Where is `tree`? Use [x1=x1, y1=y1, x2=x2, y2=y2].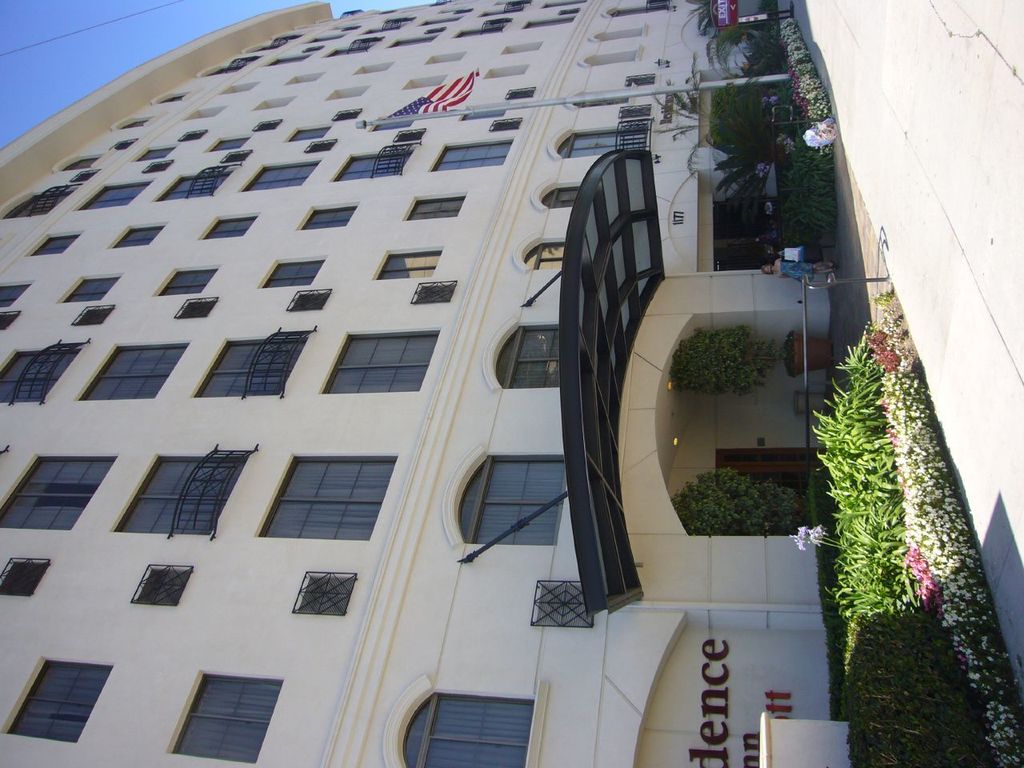
[x1=684, y1=3, x2=781, y2=66].
